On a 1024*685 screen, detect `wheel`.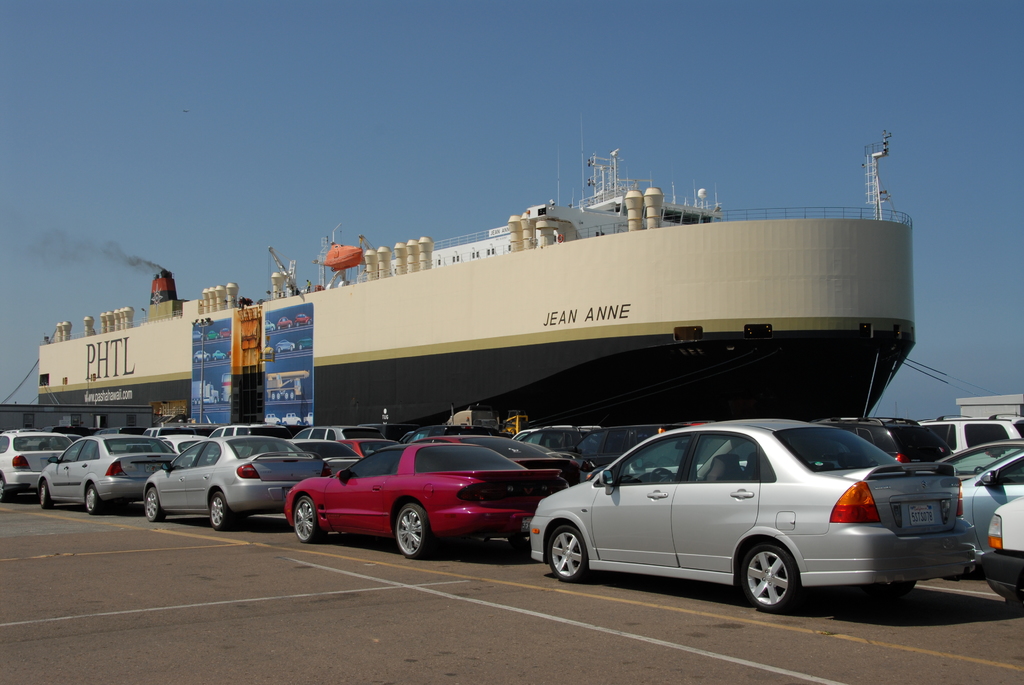
BBox(395, 504, 433, 558).
